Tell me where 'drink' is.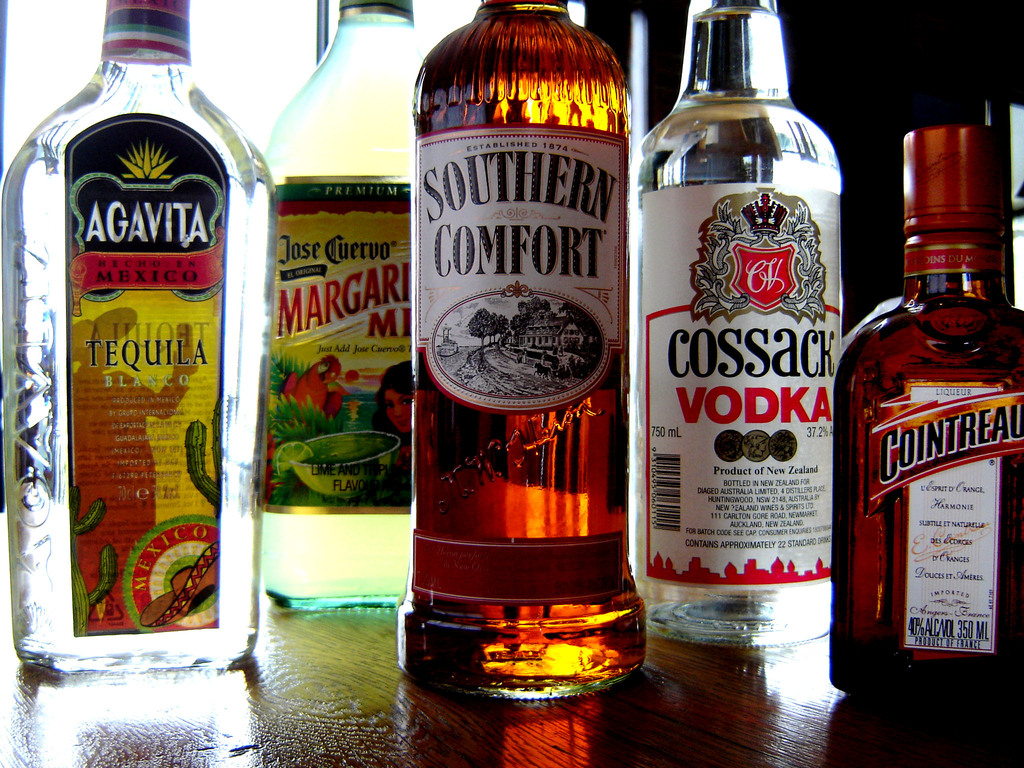
'drink' is at Rect(267, 2, 413, 618).
